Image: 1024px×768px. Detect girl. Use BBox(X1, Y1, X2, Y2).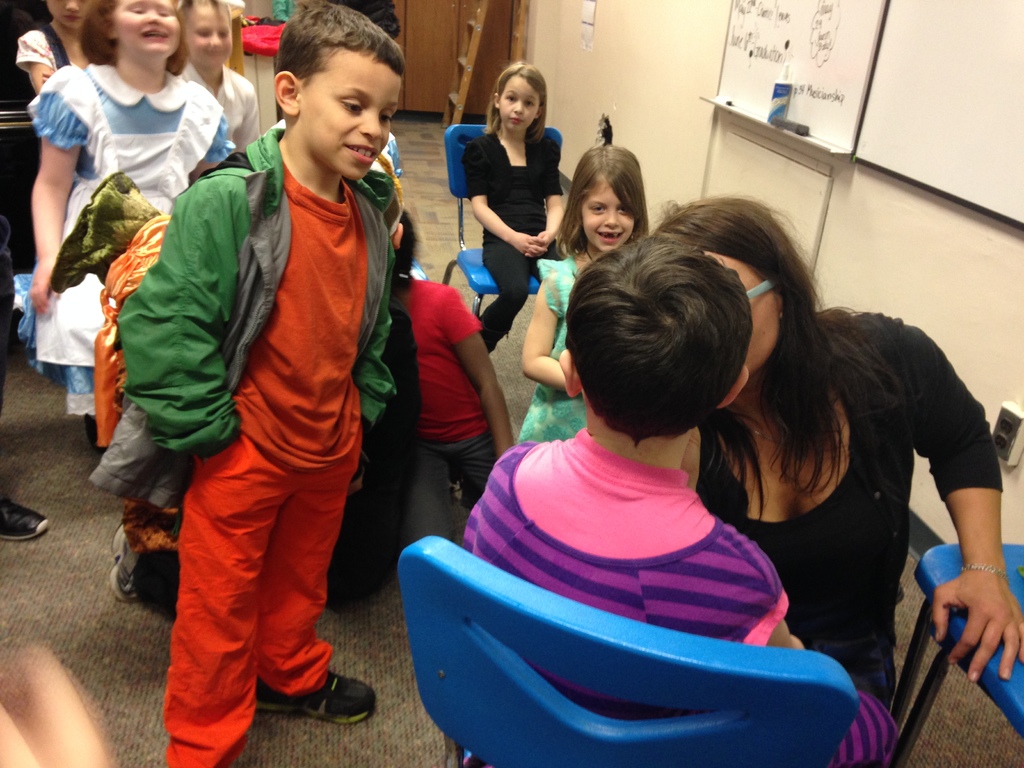
BBox(468, 61, 598, 370).
